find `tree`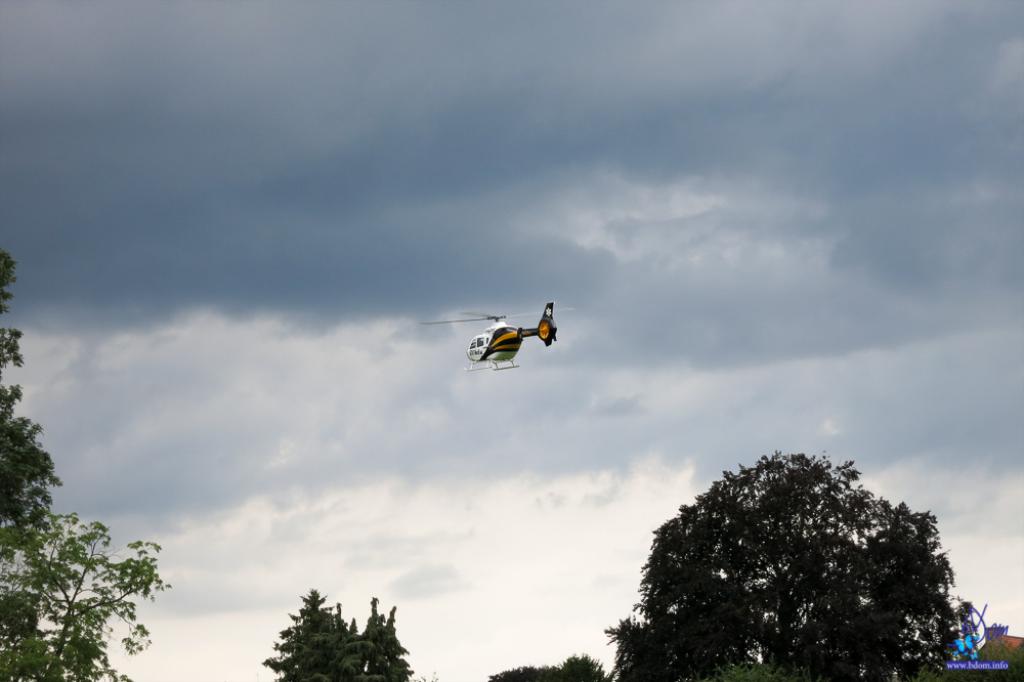
<region>481, 644, 626, 681</region>
